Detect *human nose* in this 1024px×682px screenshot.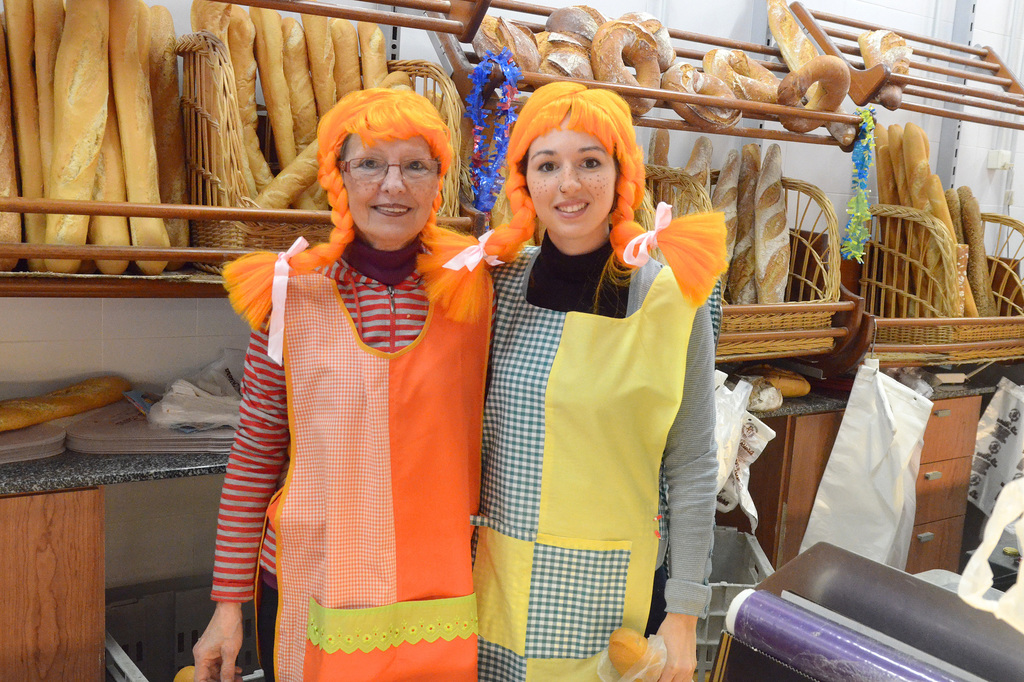
Detection: 380 163 408 195.
